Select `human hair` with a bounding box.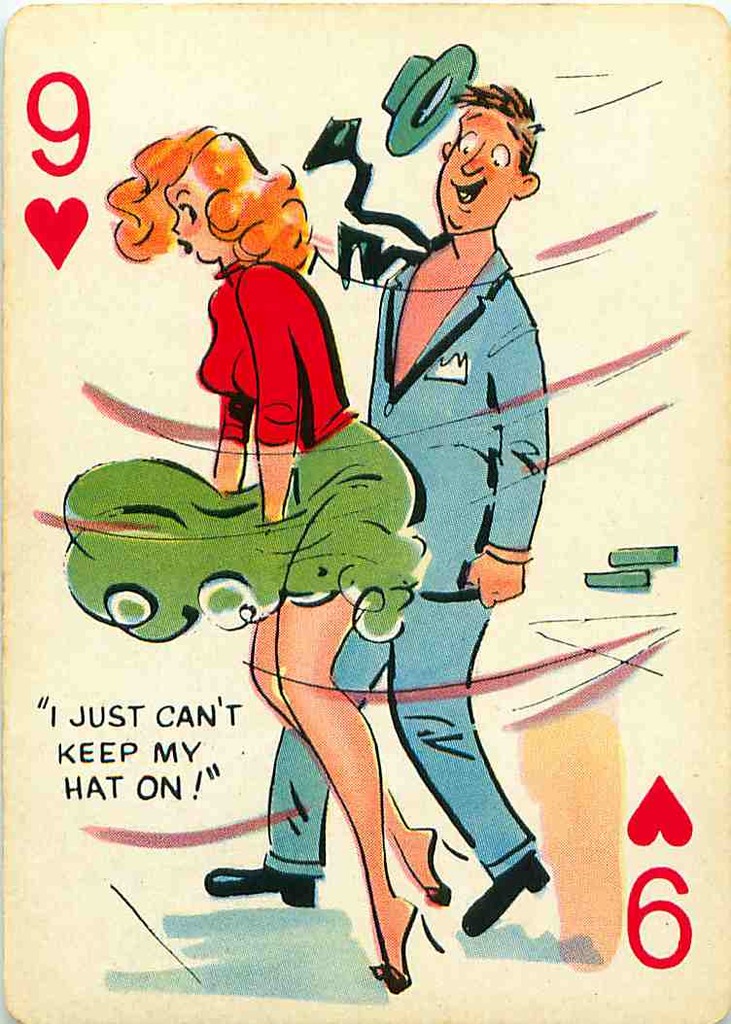
108:116:294:275.
